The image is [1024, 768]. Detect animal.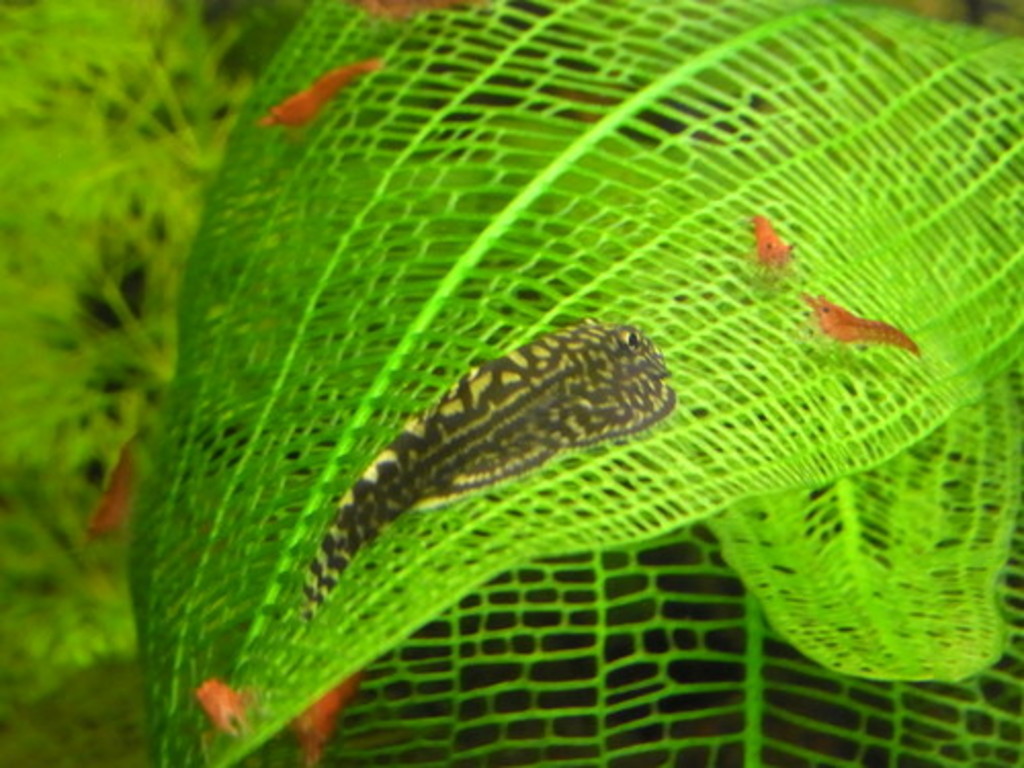
Detection: <region>201, 670, 256, 737</region>.
